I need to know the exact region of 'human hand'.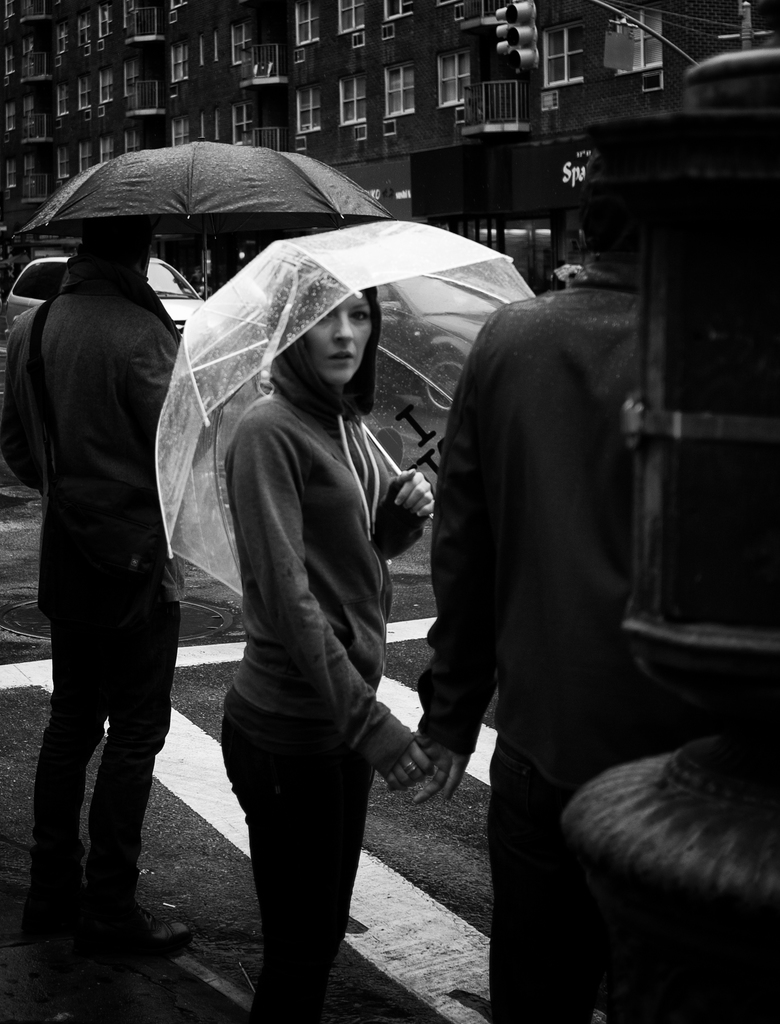
Region: detection(404, 730, 472, 805).
